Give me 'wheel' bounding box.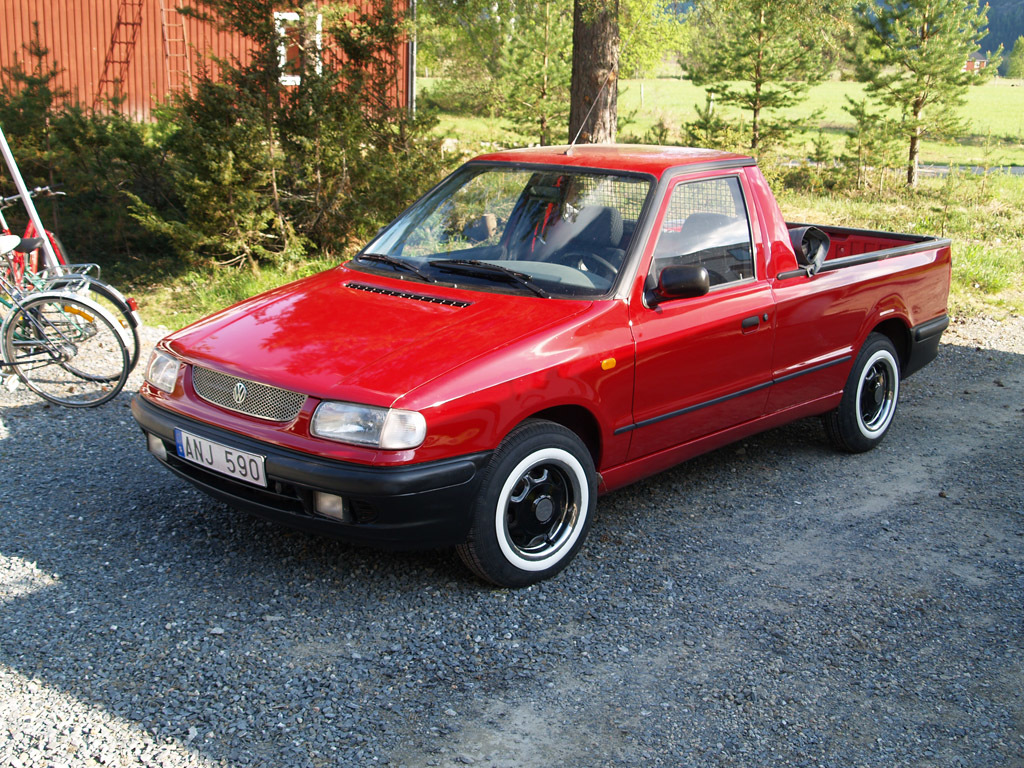
l=555, t=249, r=618, b=283.
